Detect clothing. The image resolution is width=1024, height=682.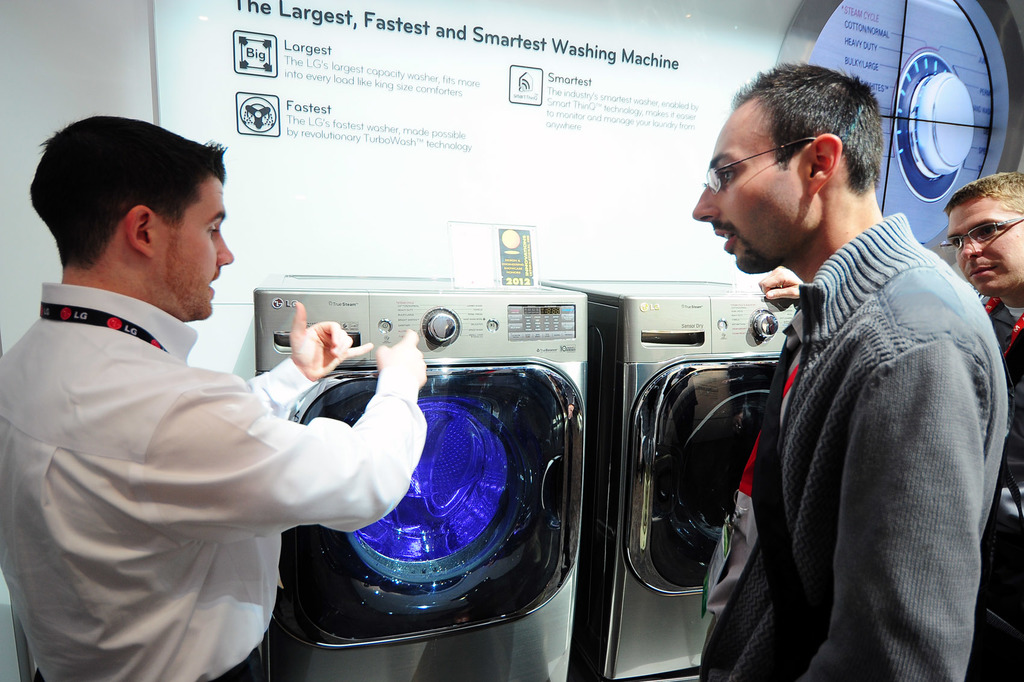
<region>699, 224, 994, 681</region>.
